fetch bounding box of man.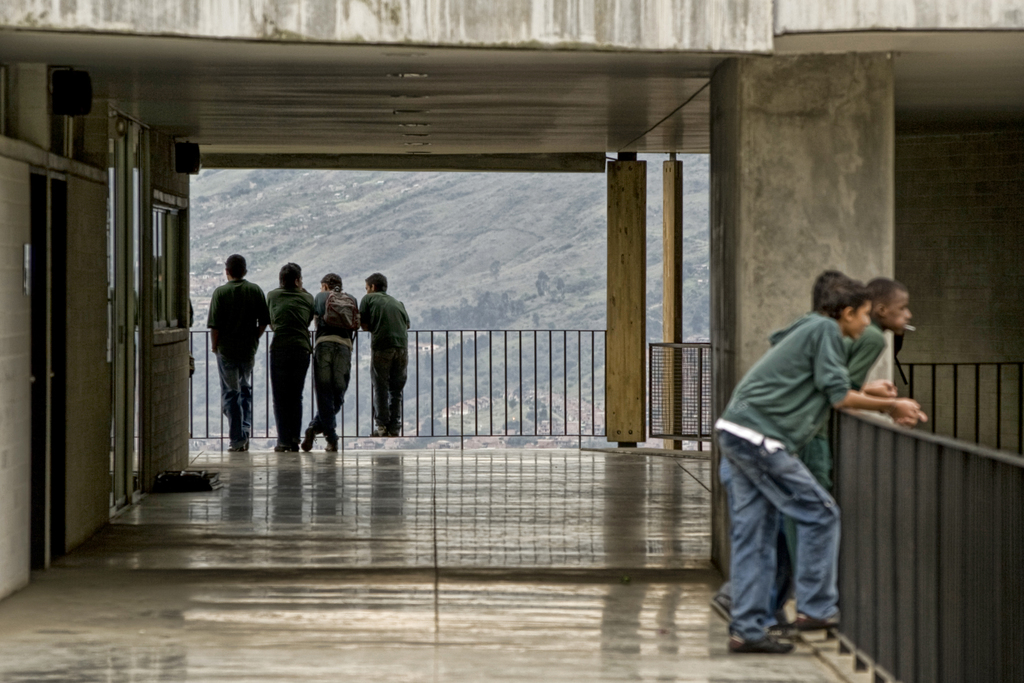
Bbox: 705, 269, 859, 623.
